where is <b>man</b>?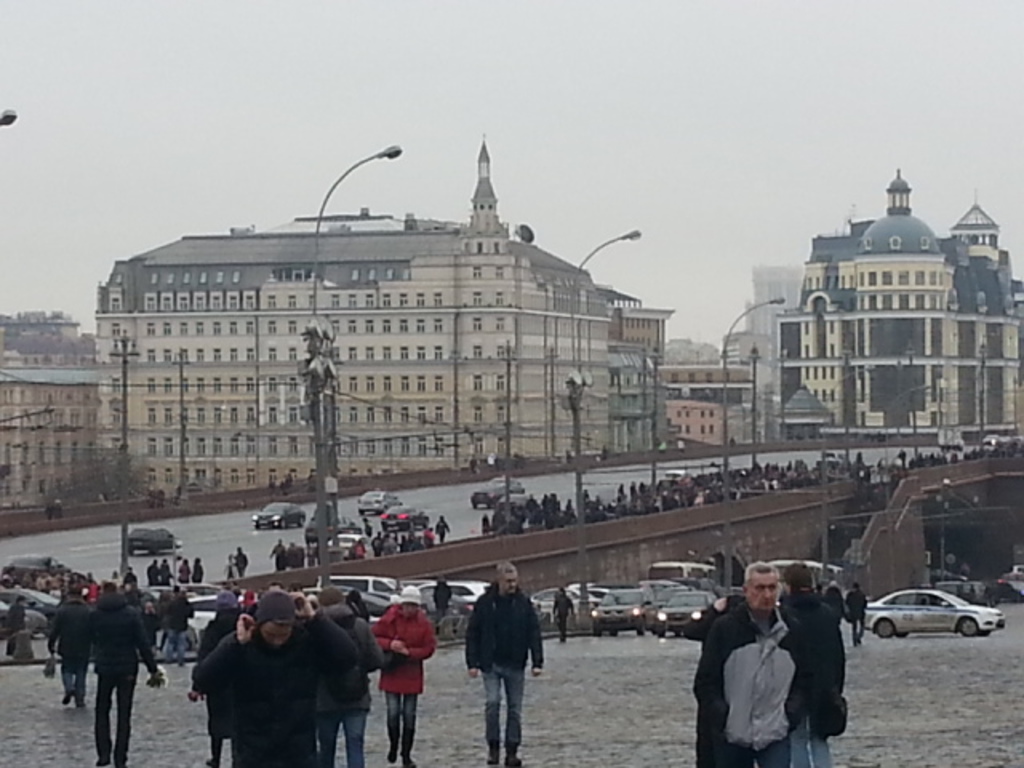
[left=846, top=581, right=867, bottom=645].
